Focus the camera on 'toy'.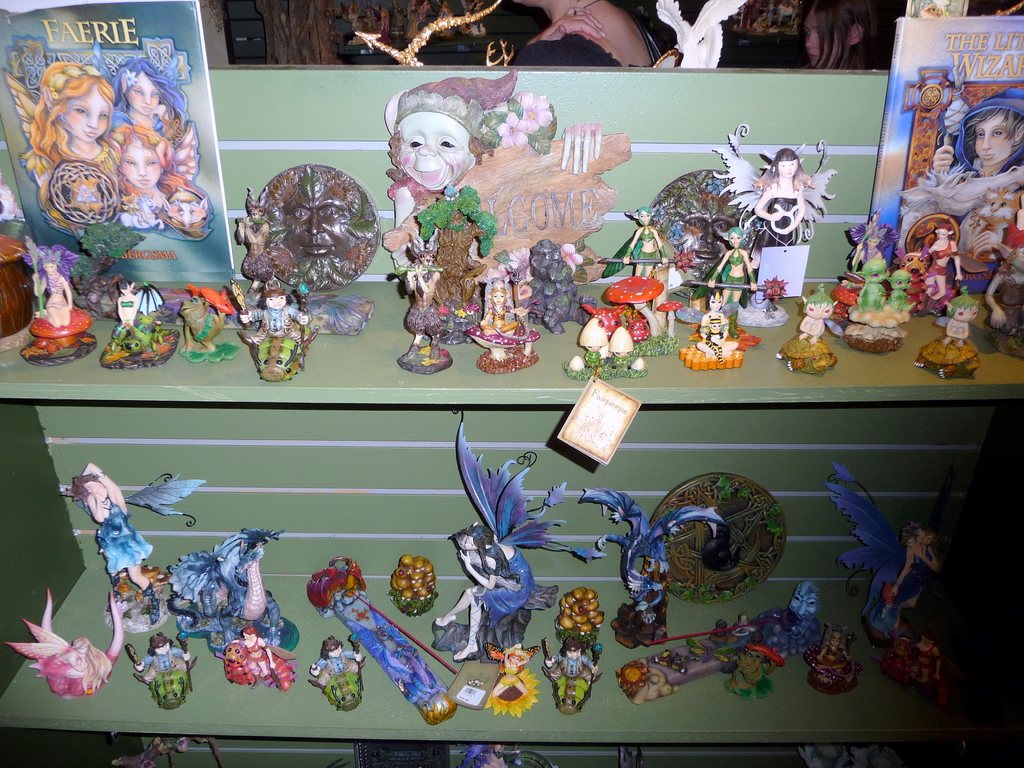
Focus region: 579/487/729/648.
